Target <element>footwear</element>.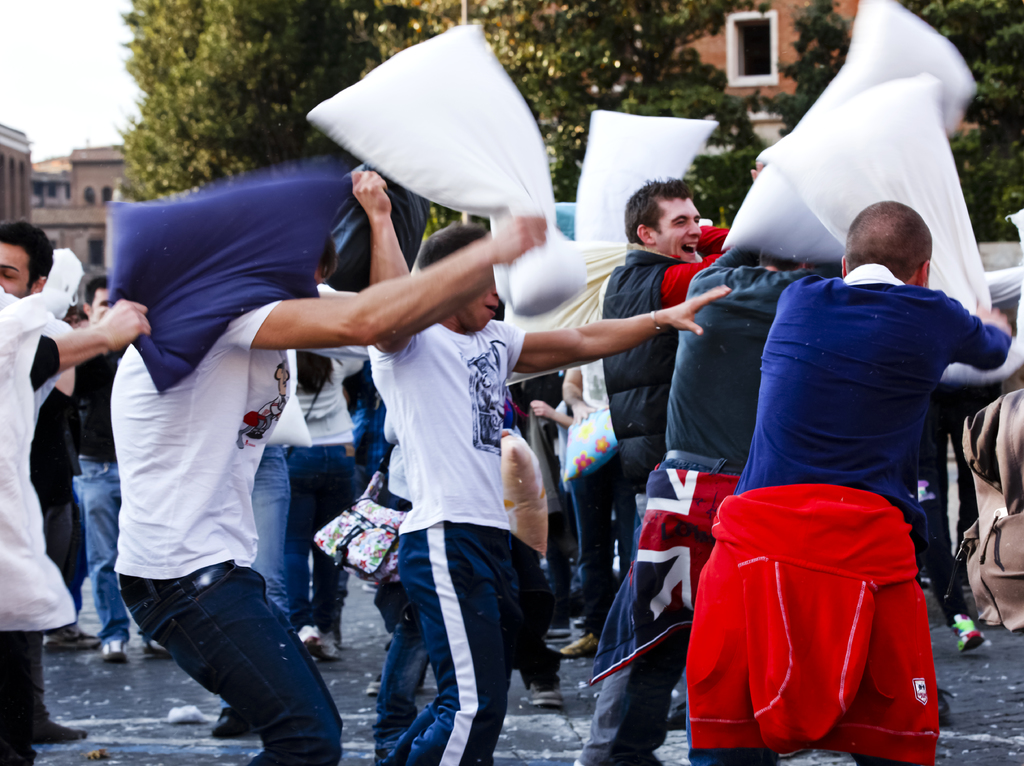
Target region: bbox(33, 721, 89, 746).
